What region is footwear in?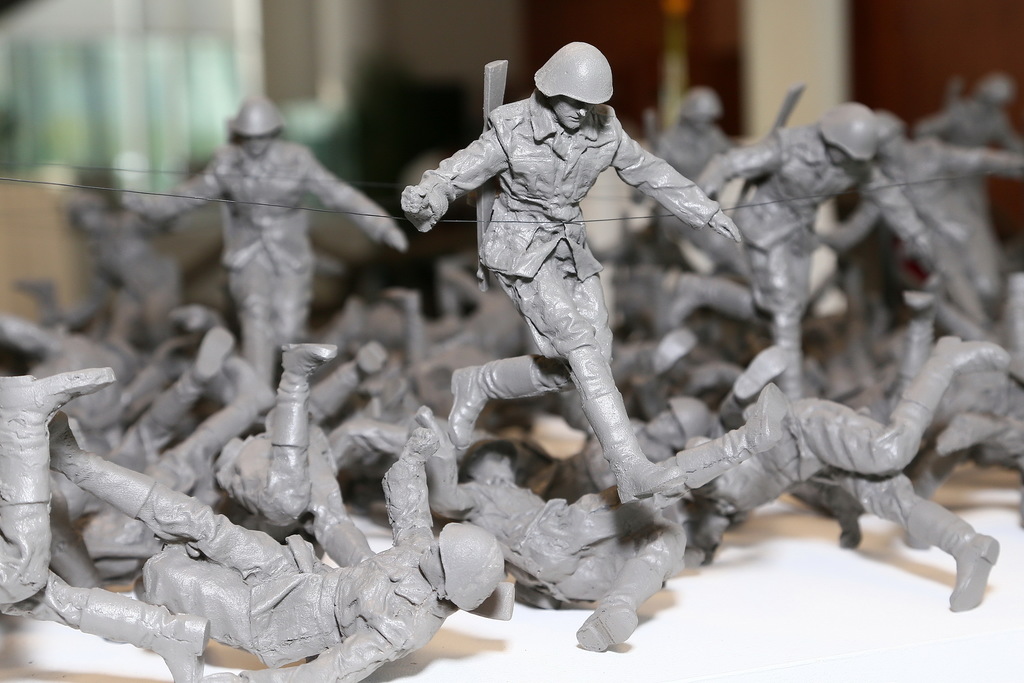
box(582, 394, 678, 504).
